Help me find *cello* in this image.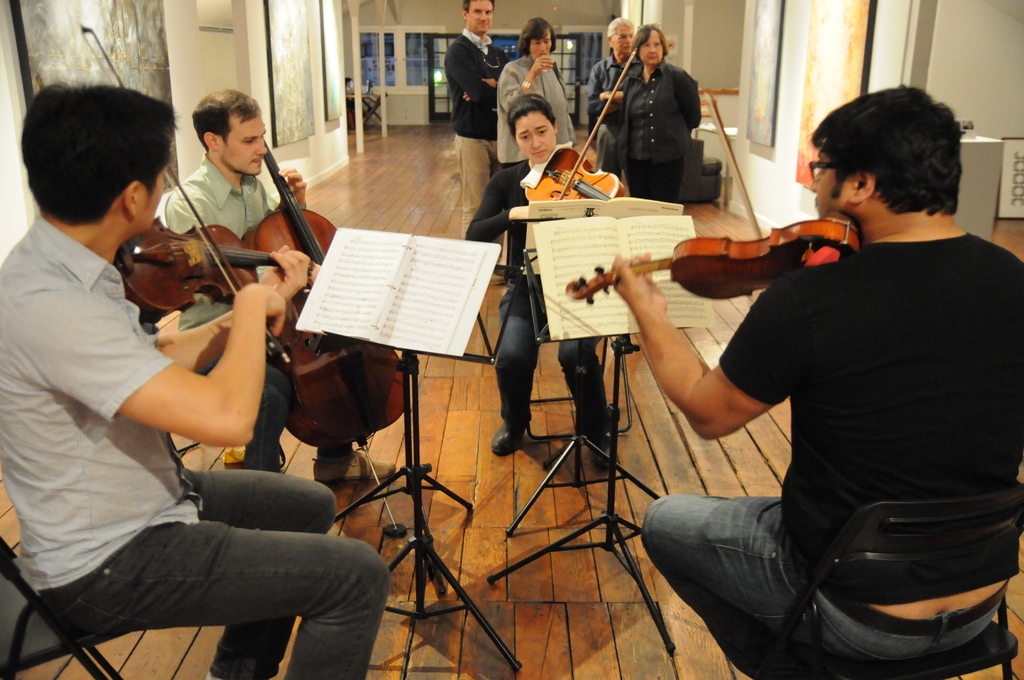
Found it: Rect(564, 83, 866, 302).
